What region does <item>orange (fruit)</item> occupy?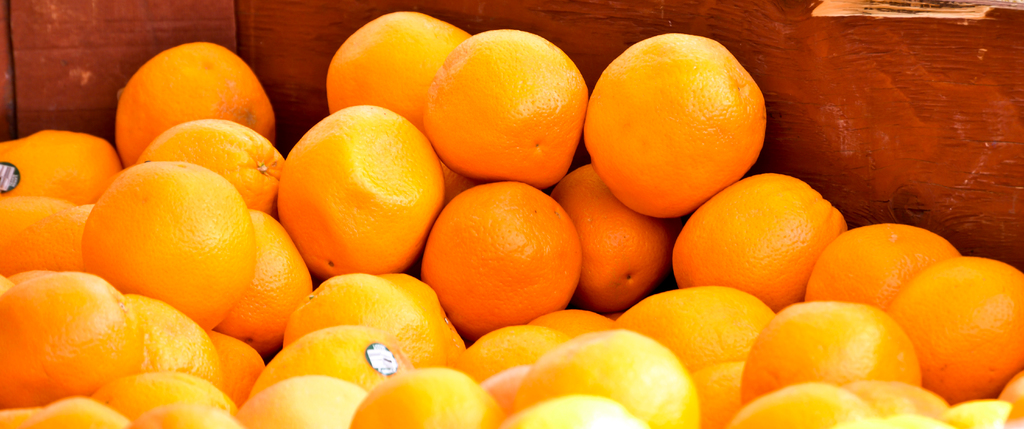
[x1=287, y1=280, x2=405, y2=339].
